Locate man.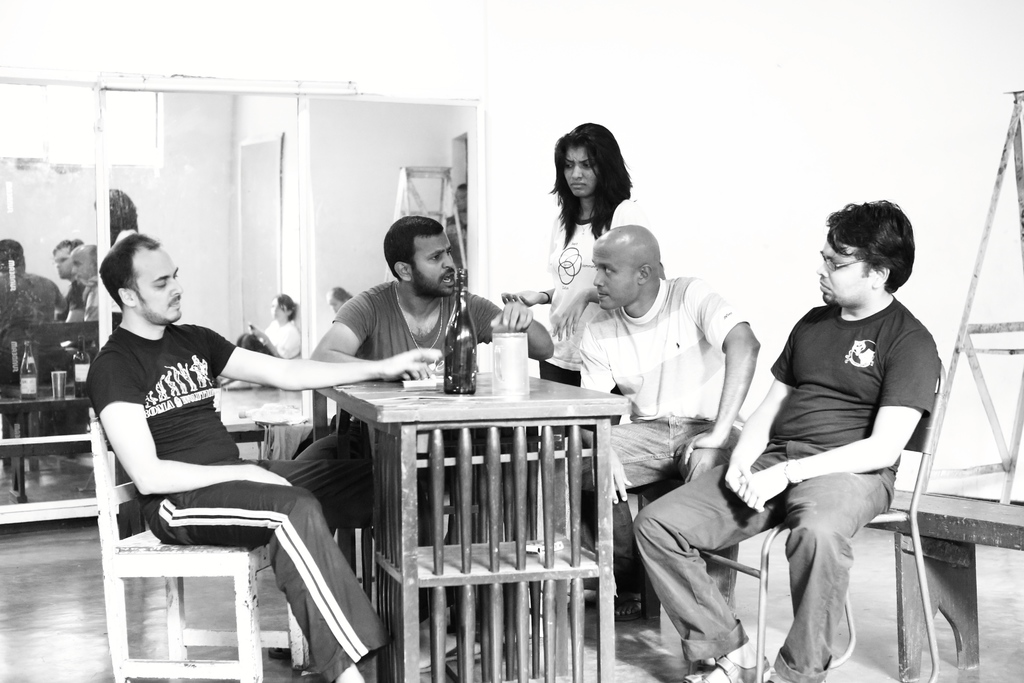
Bounding box: box(304, 215, 555, 551).
